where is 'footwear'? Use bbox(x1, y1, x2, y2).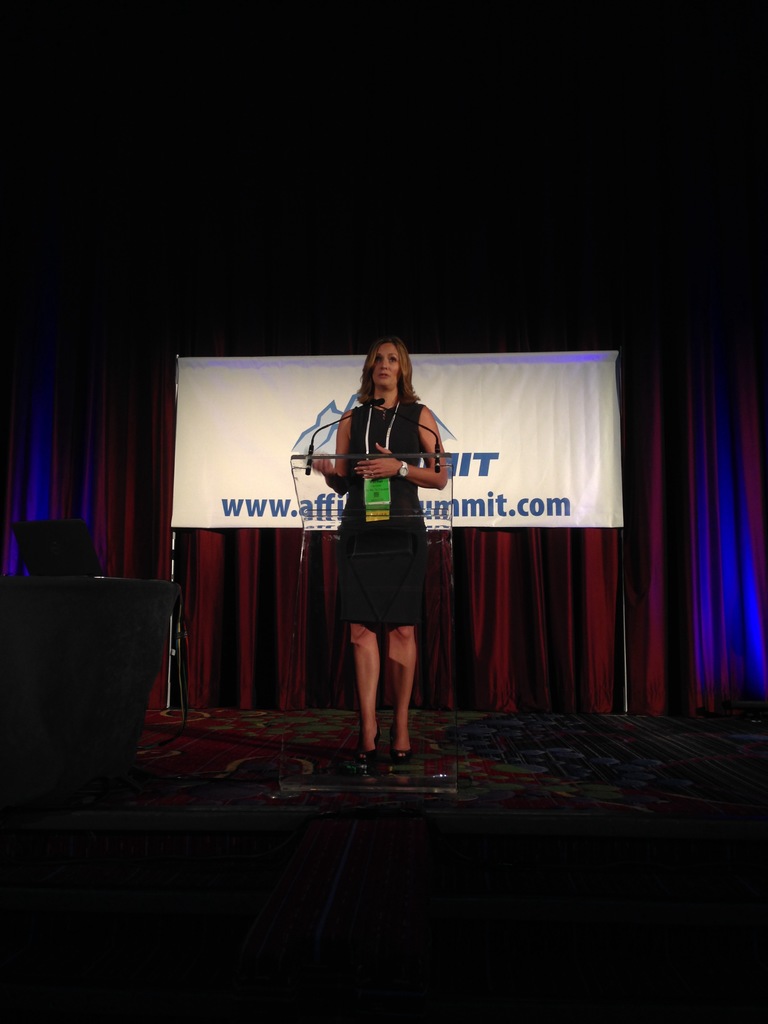
bbox(388, 749, 417, 773).
